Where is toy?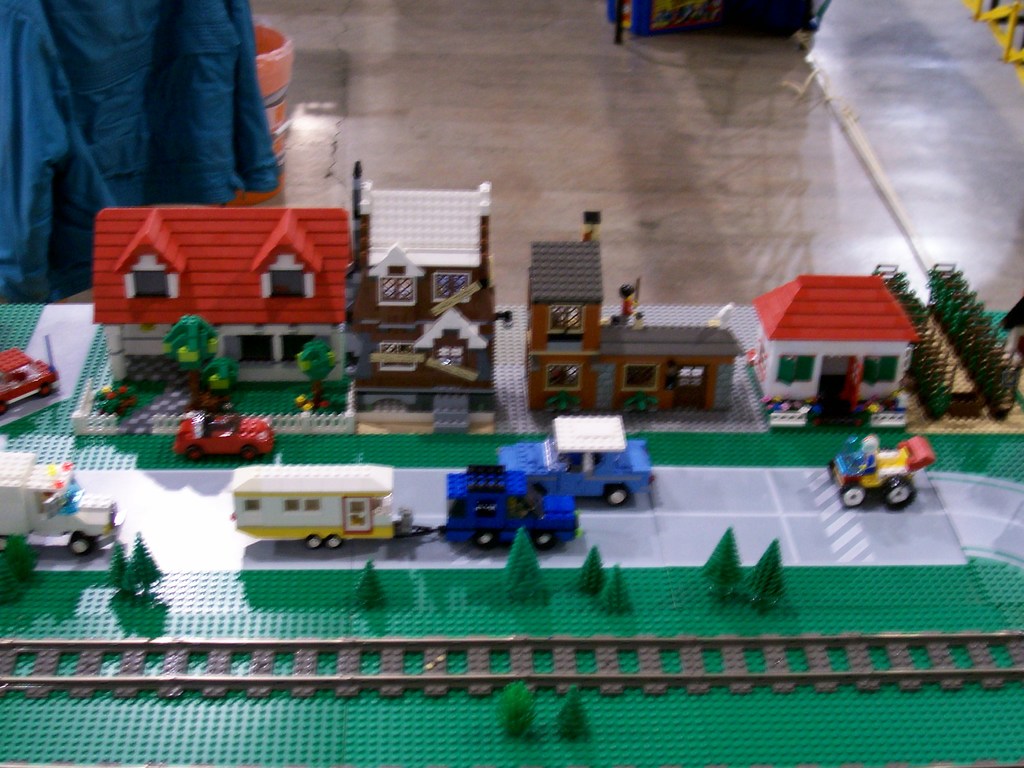
bbox(0, 447, 124, 561).
